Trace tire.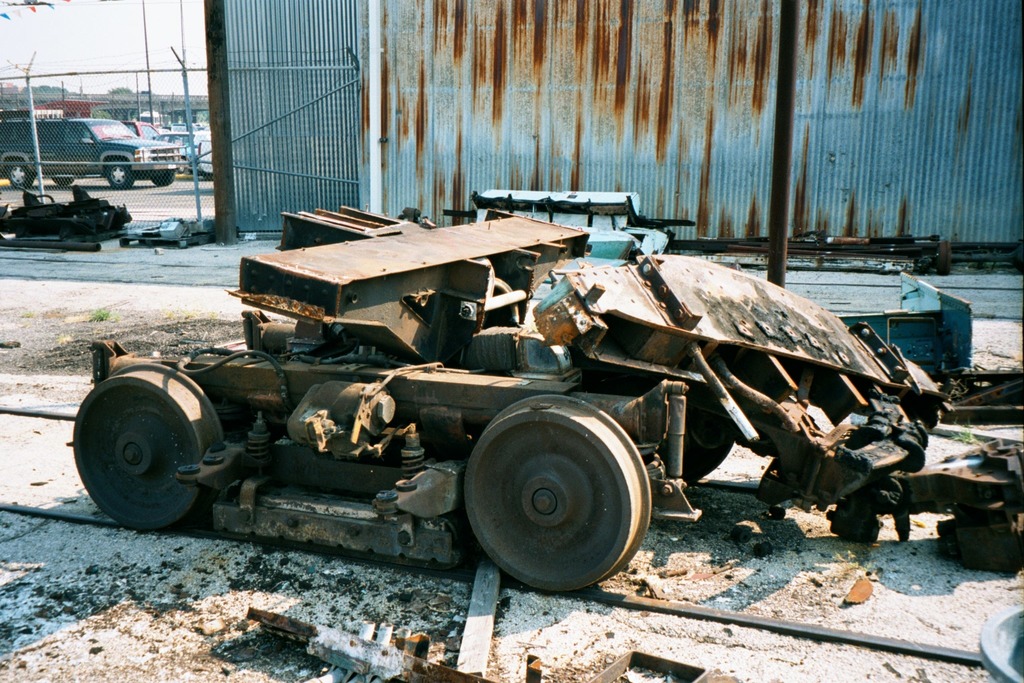
Traced to box=[11, 162, 32, 187].
